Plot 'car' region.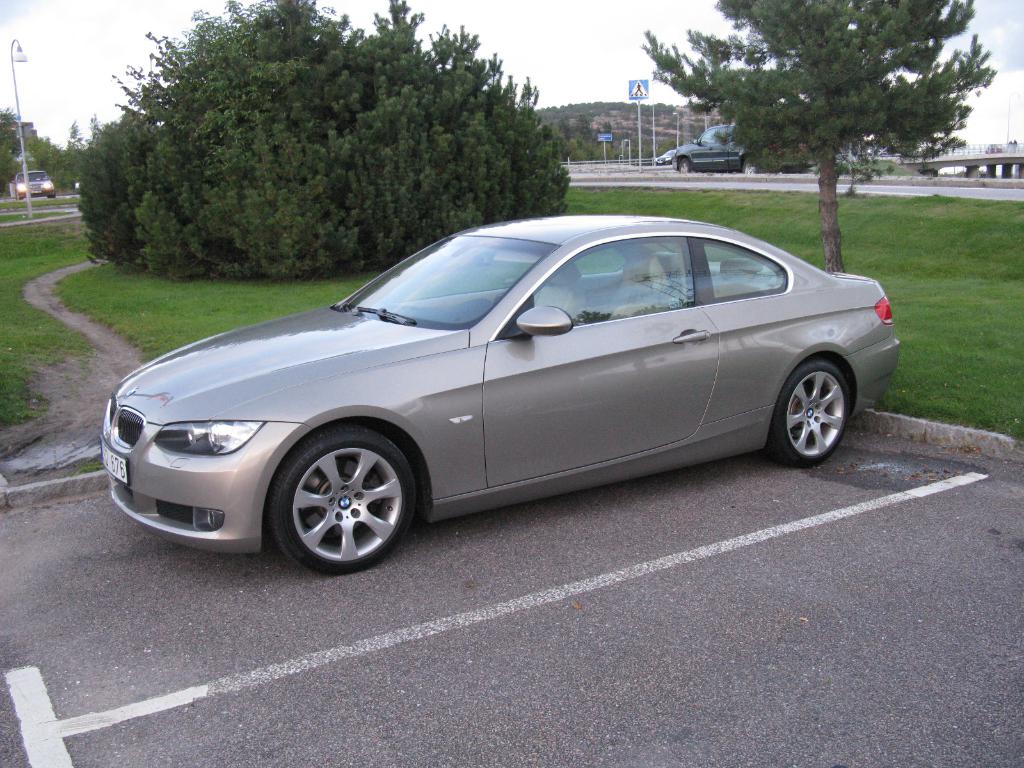
Plotted at 100:218:898:577.
